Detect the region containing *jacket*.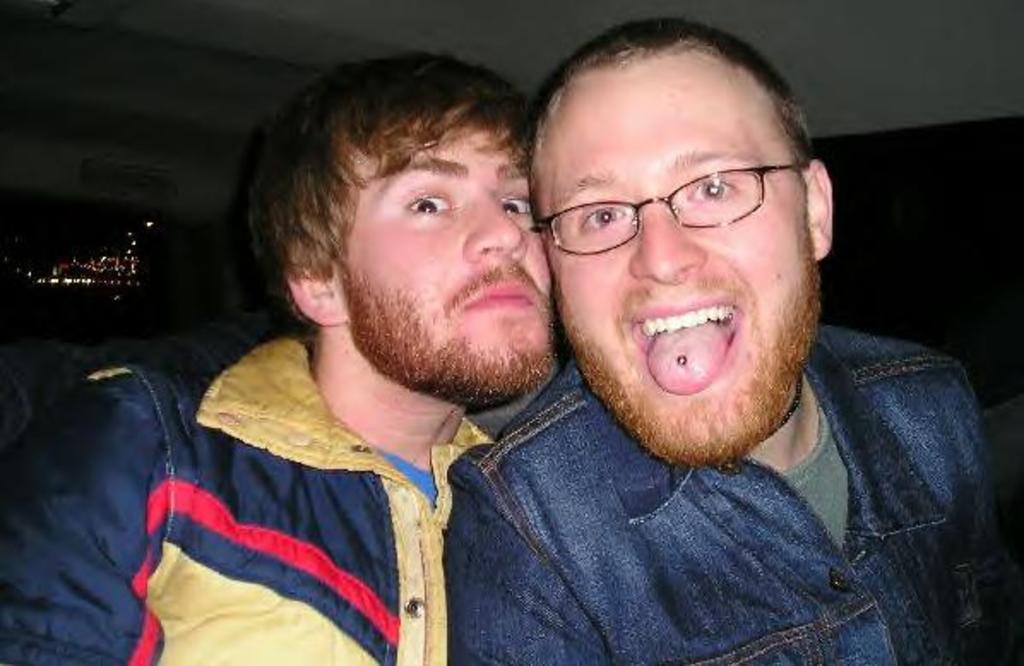
rect(0, 330, 503, 664).
